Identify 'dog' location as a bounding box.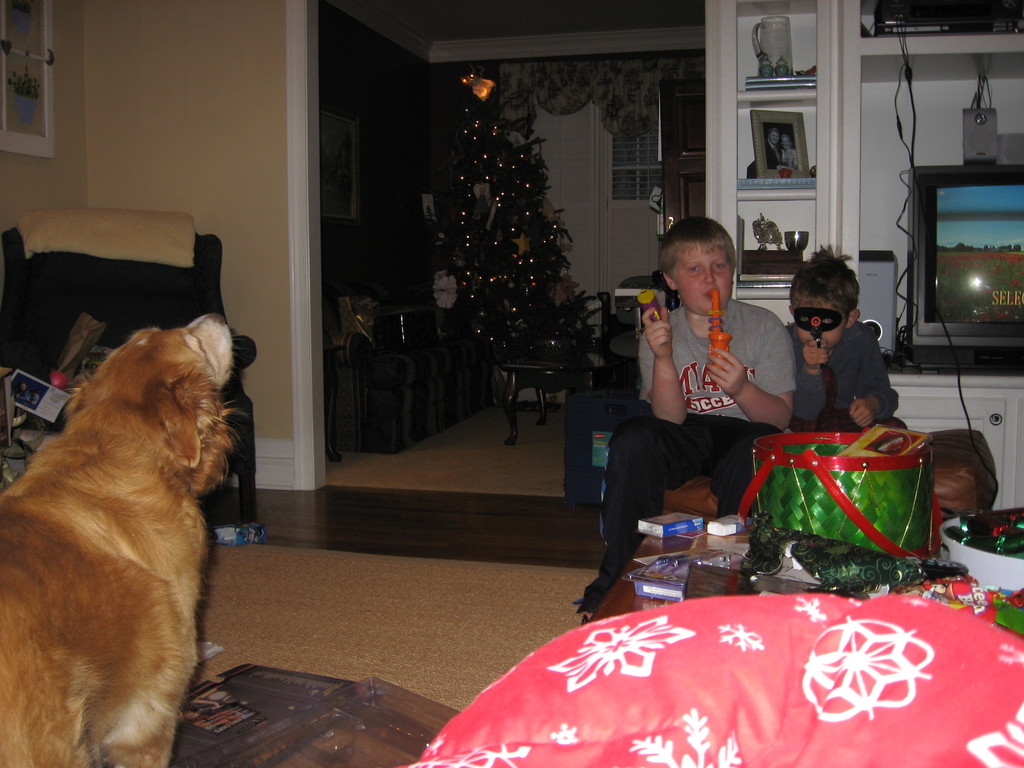
BBox(0, 309, 255, 767).
